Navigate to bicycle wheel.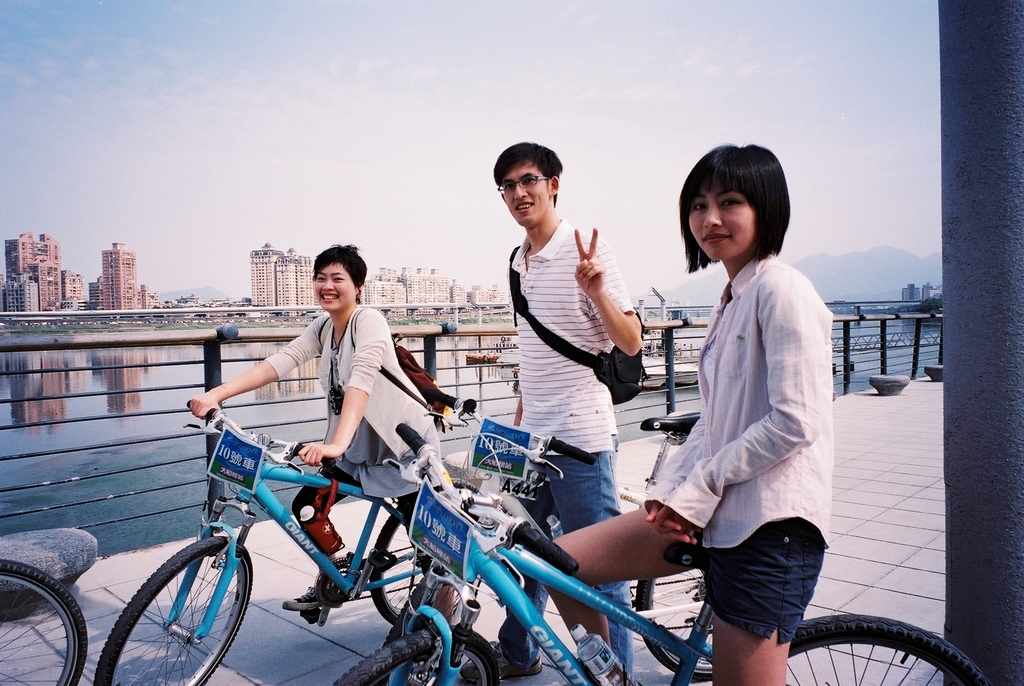
Navigation target: Rect(630, 565, 716, 678).
